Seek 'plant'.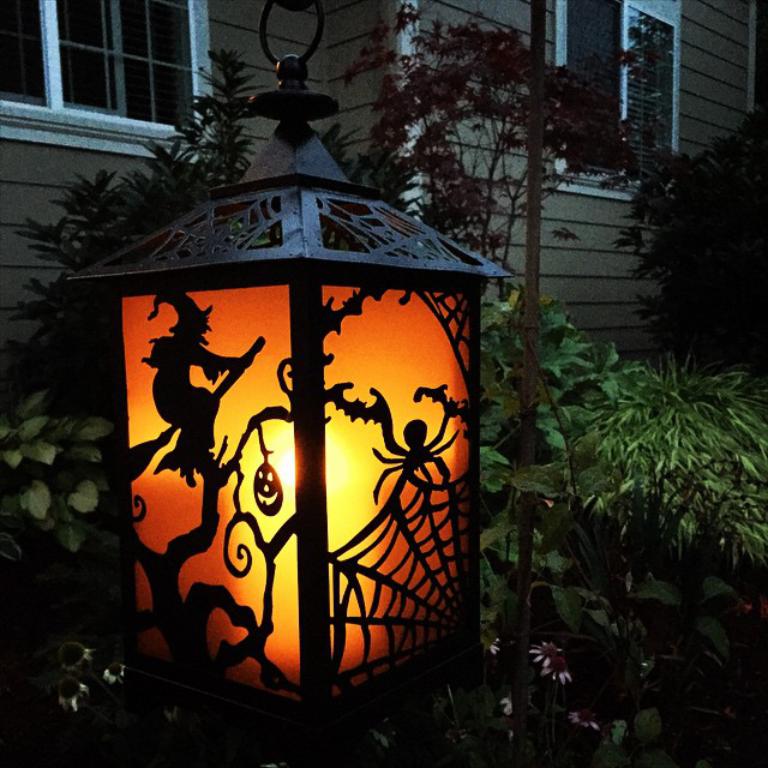
Rect(0, 41, 284, 414).
